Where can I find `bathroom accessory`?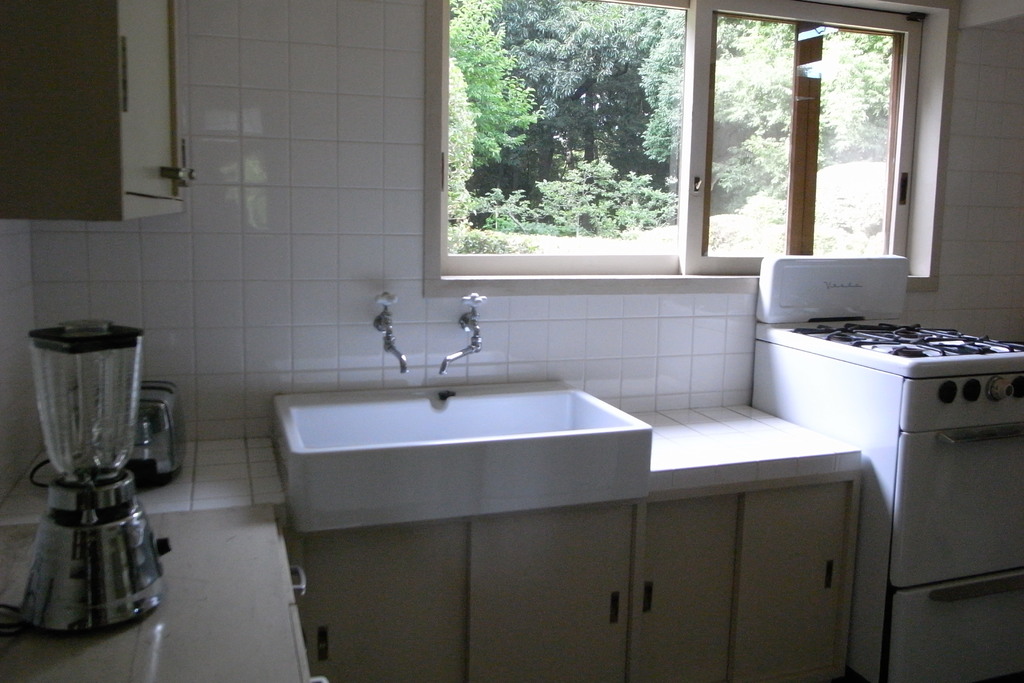
You can find it at bbox(372, 284, 418, 377).
